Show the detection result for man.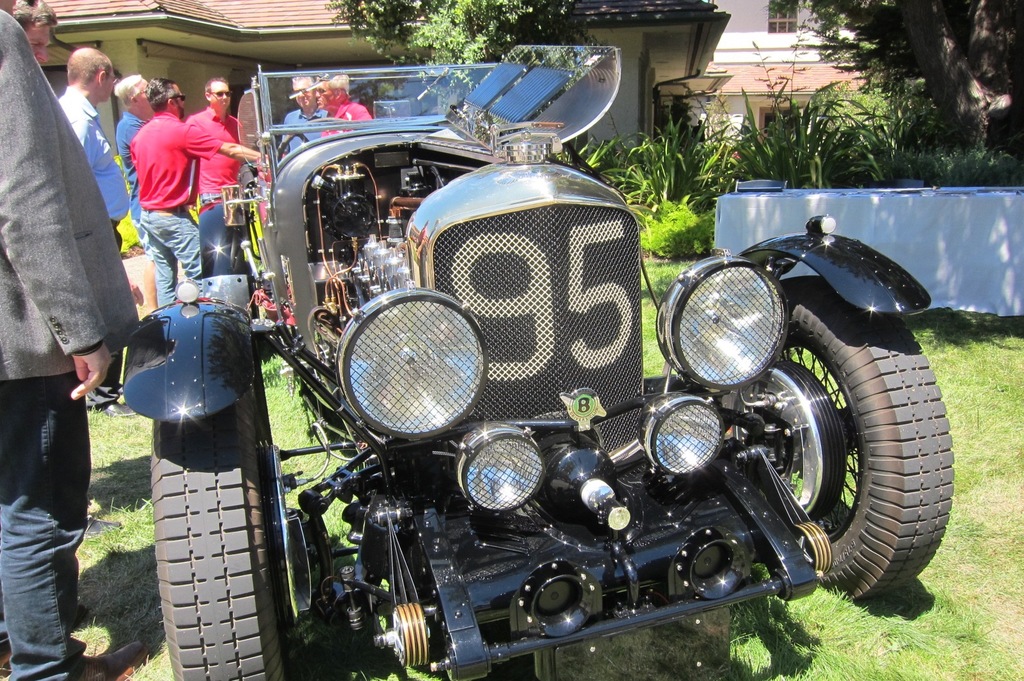
crop(104, 67, 154, 312).
